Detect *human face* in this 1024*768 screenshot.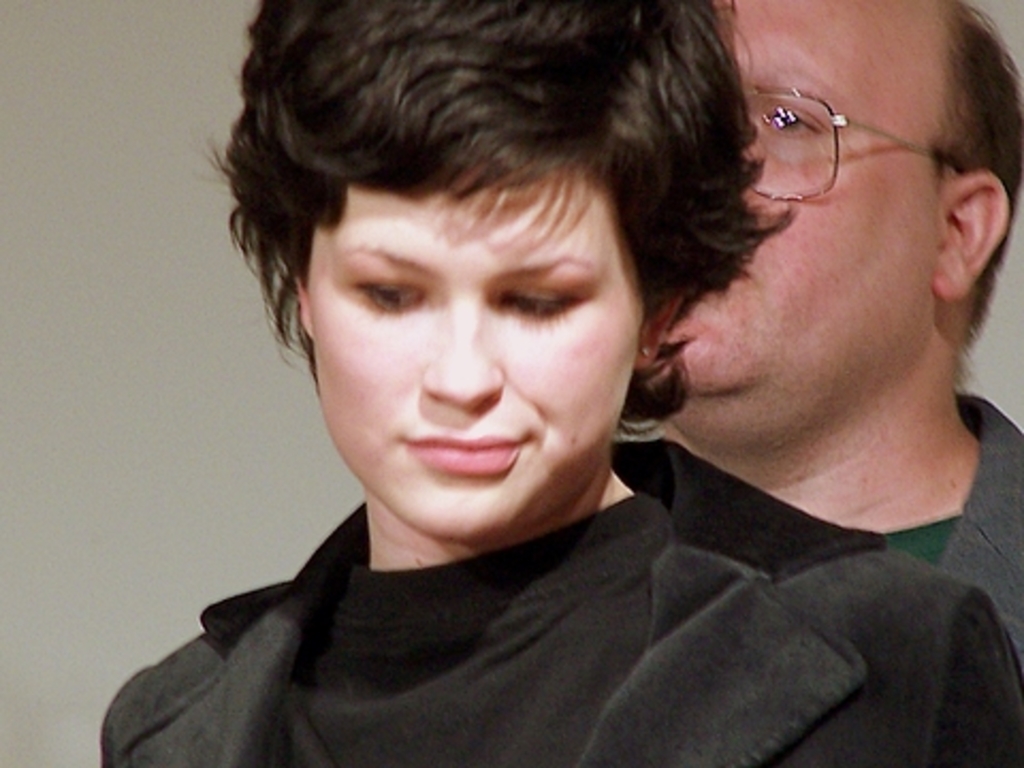
Detection: bbox=[670, 2, 939, 388].
